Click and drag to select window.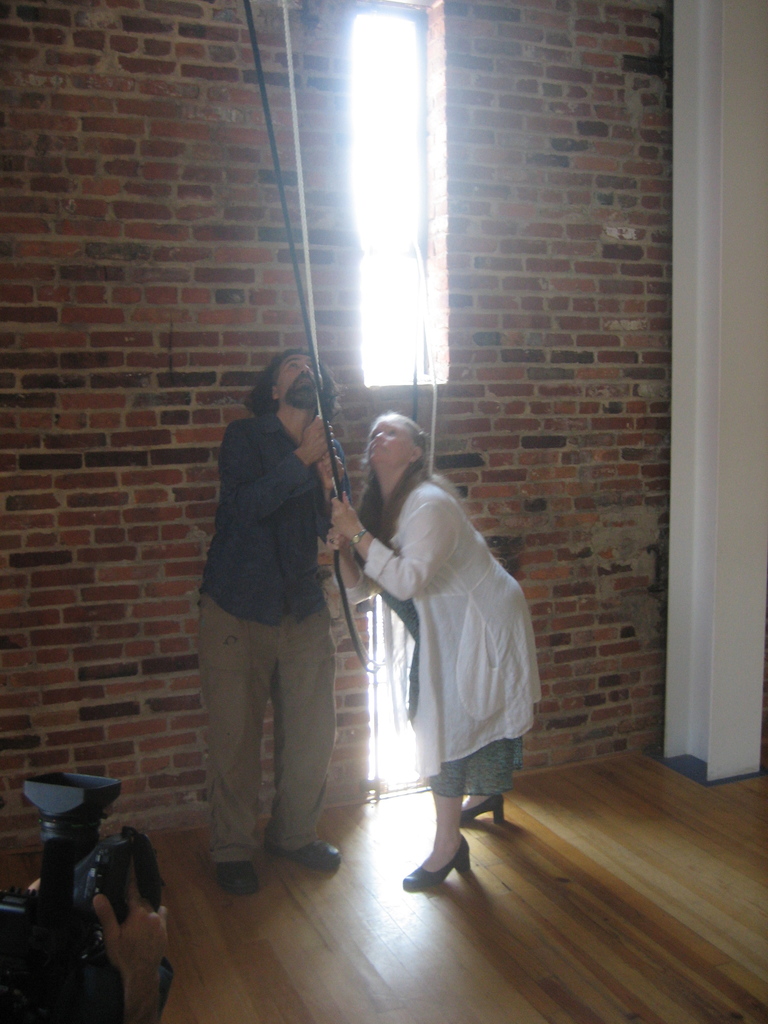
Selection: Rect(367, 598, 426, 803).
